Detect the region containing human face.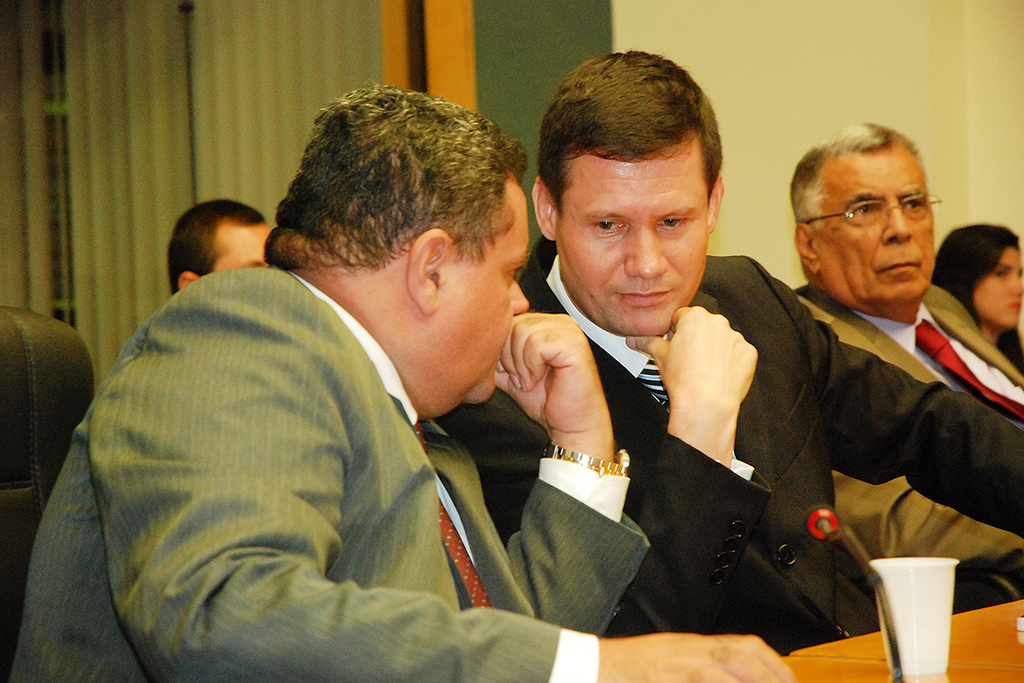
822, 145, 929, 304.
